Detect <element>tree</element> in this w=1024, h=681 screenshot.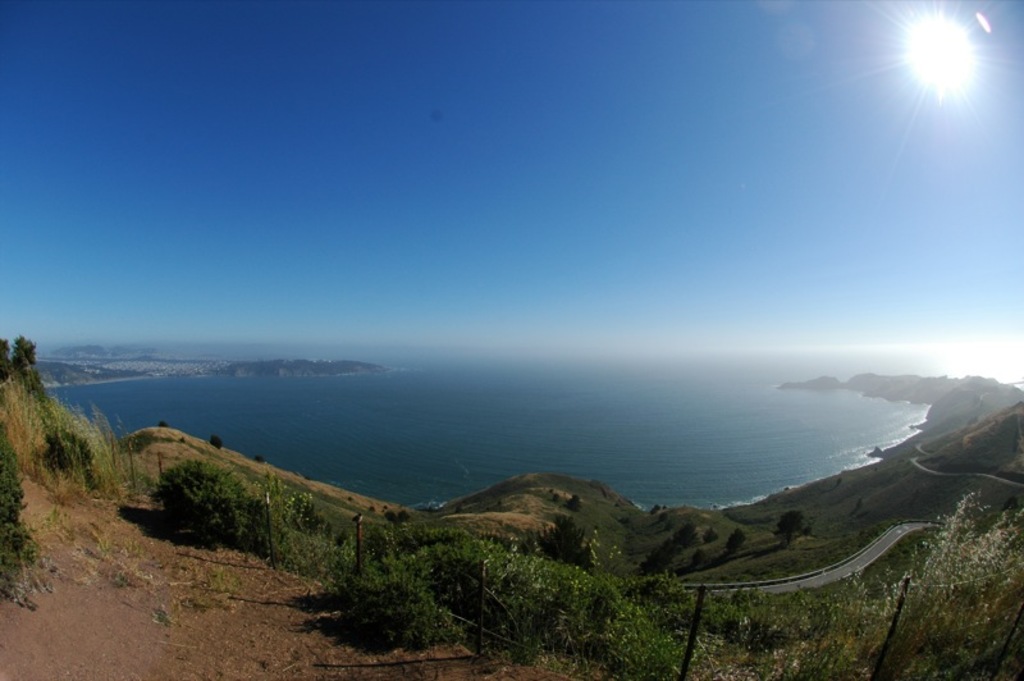
Detection: x1=146 y1=460 x2=243 y2=541.
